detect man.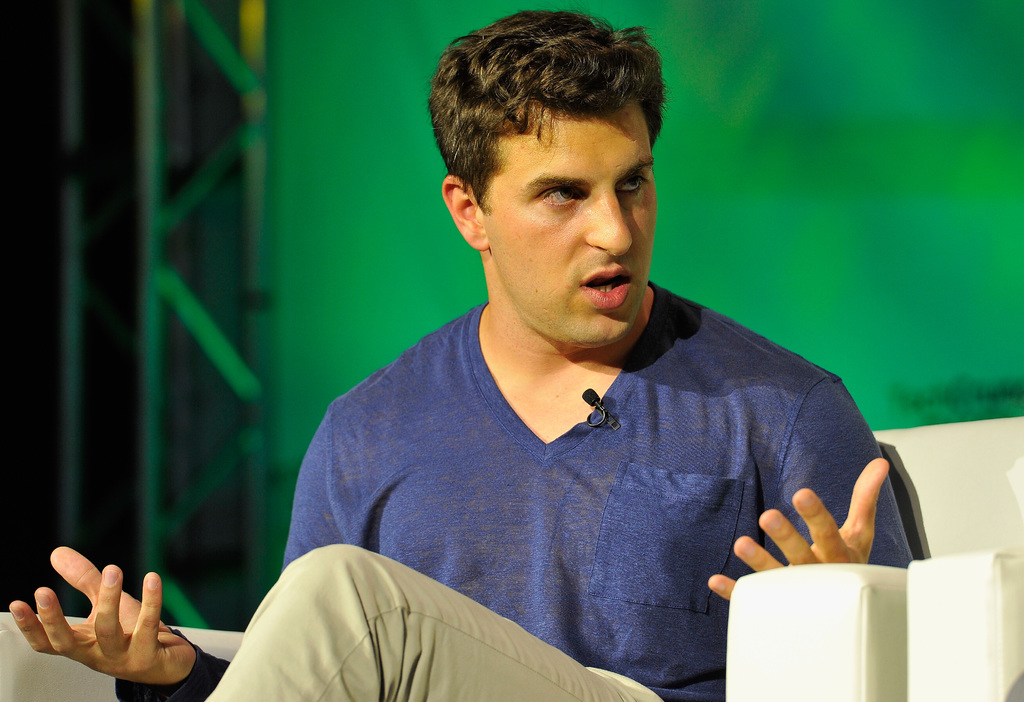
Detected at 13 8 927 701.
